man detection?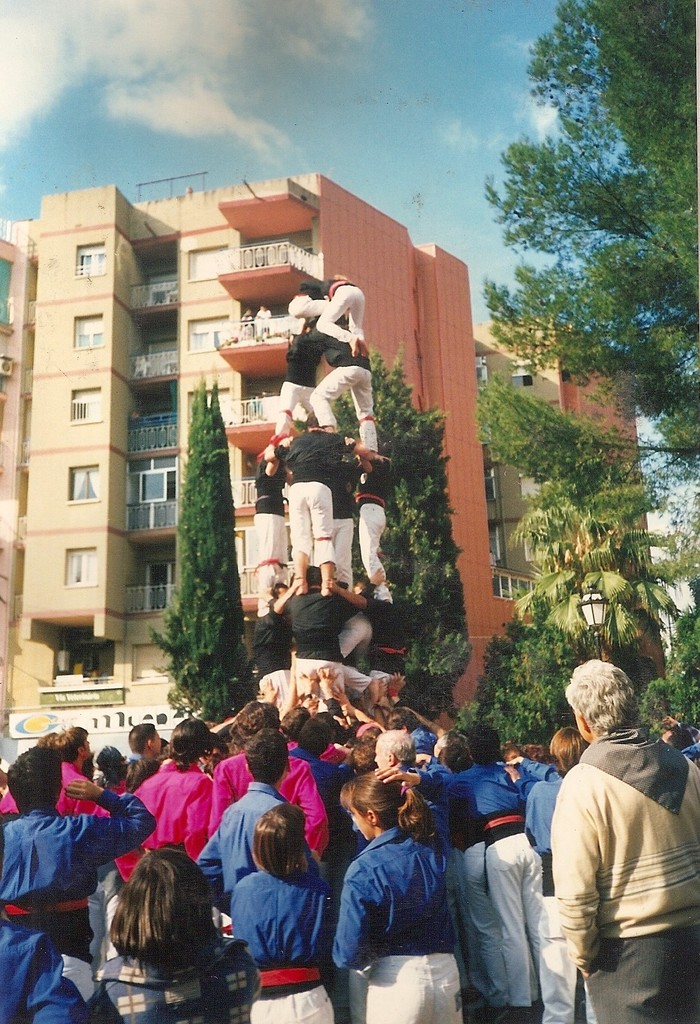
[217, 693, 329, 850]
